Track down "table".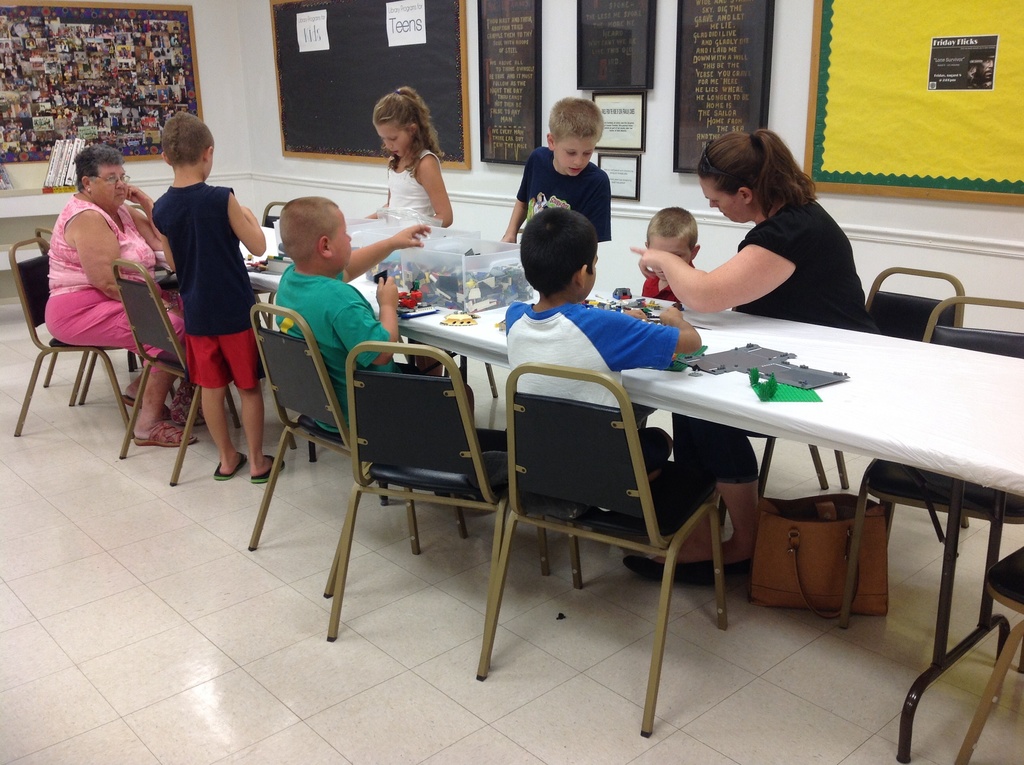
Tracked to (left=162, top=216, right=1023, bottom=764).
